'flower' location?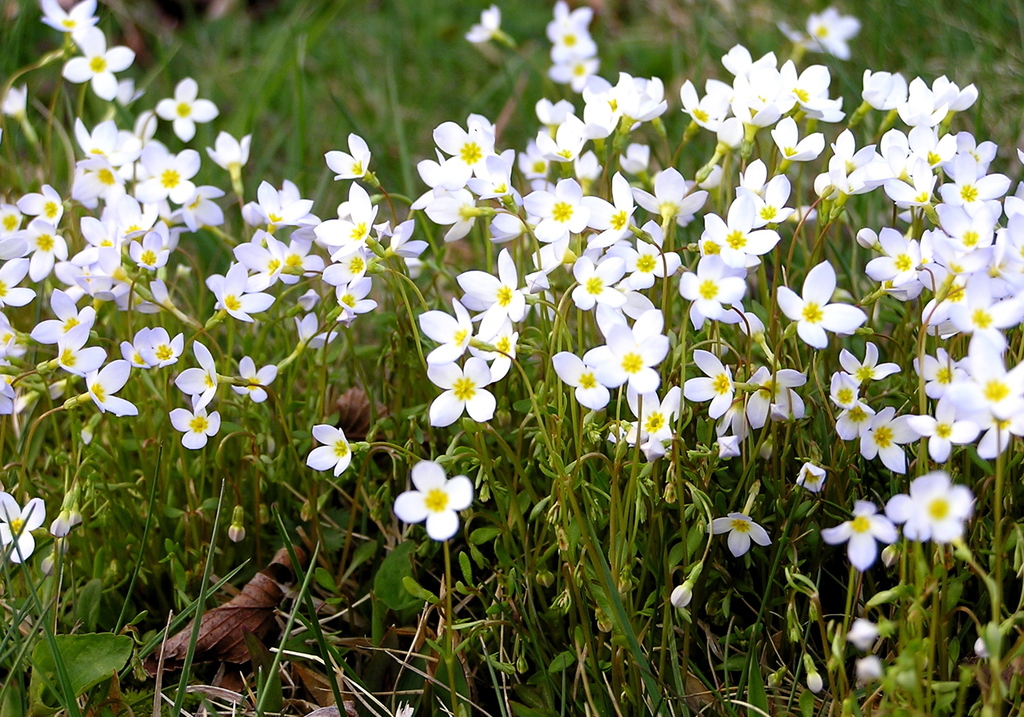
[x1=205, y1=129, x2=255, y2=173]
